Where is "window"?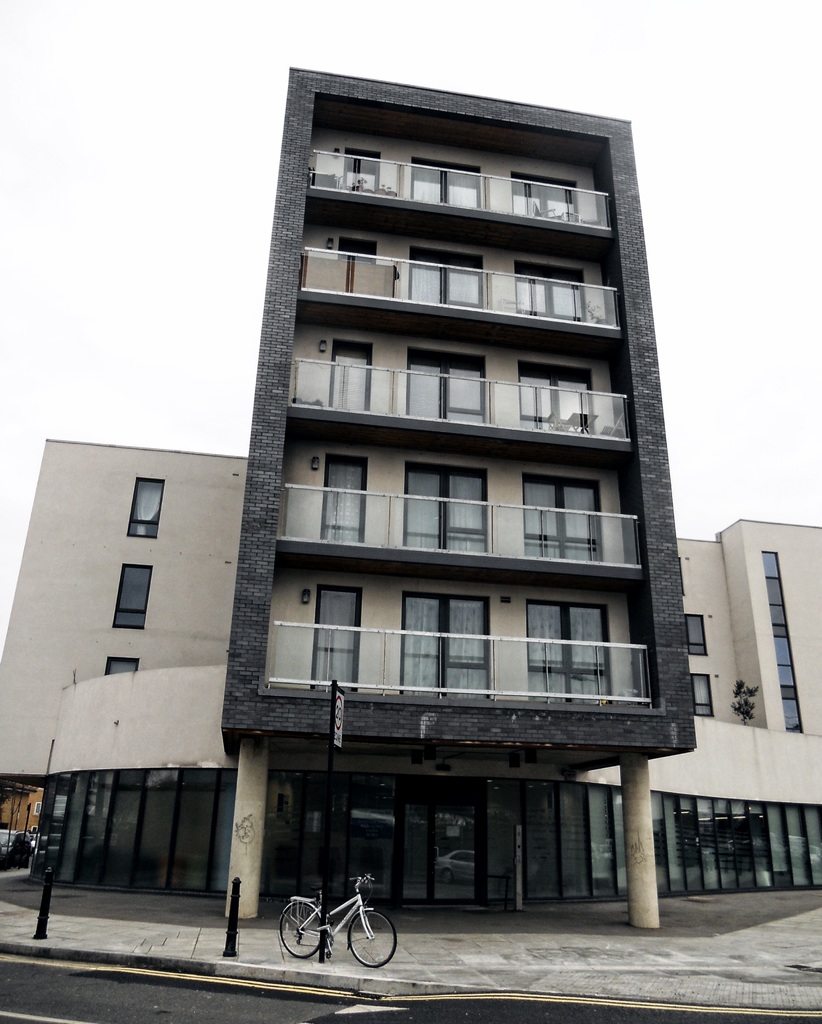
bbox=[345, 568, 631, 701].
